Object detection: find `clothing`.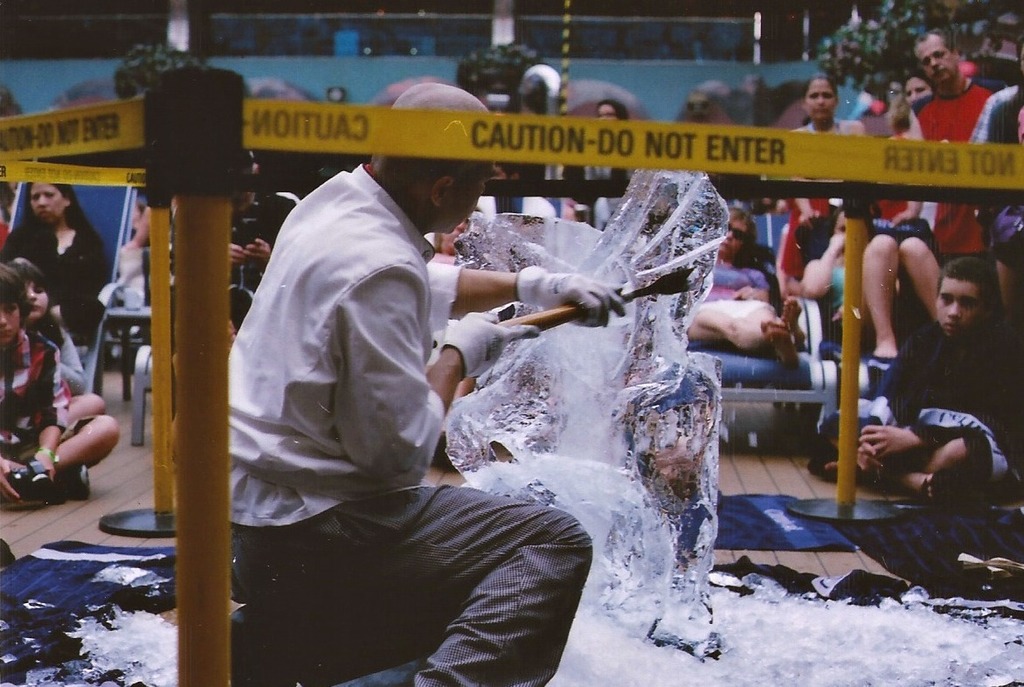
bbox(693, 264, 779, 310).
